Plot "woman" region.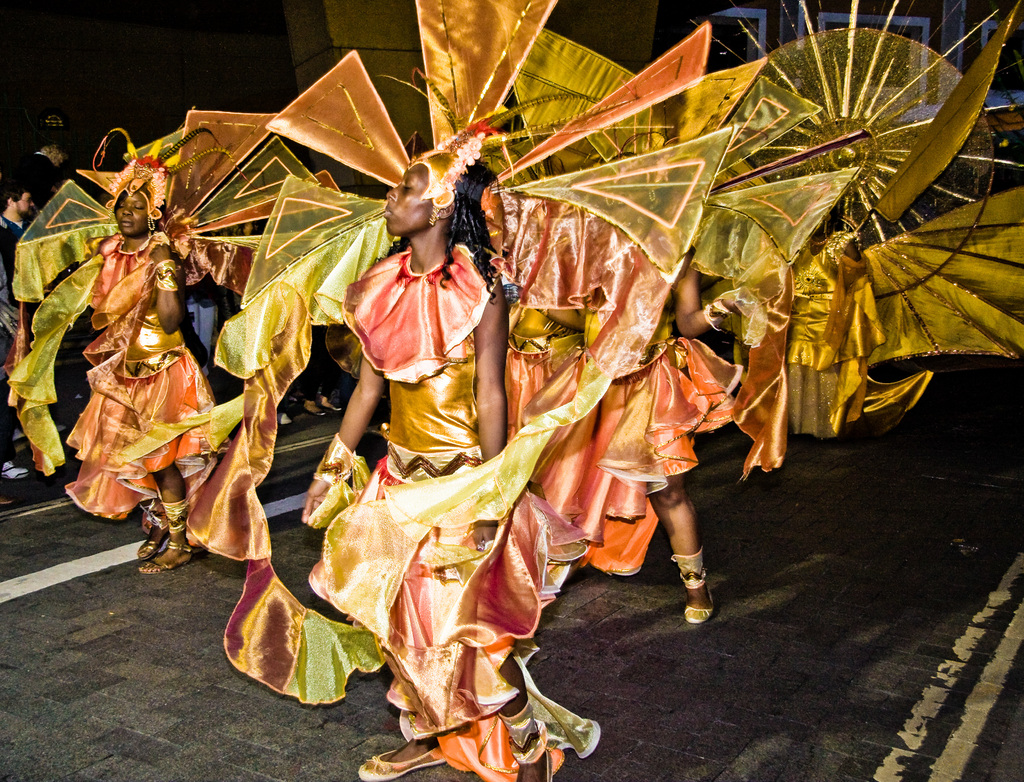
Plotted at x1=50, y1=164, x2=241, y2=579.
